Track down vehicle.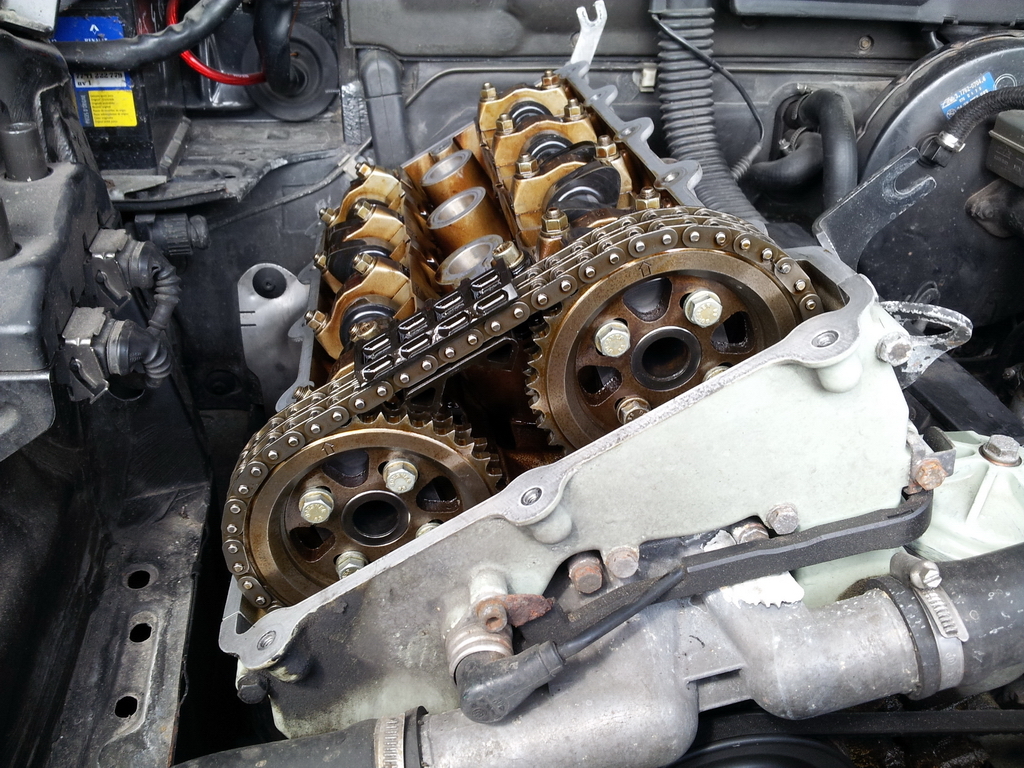
Tracked to rect(0, 0, 1023, 767).
